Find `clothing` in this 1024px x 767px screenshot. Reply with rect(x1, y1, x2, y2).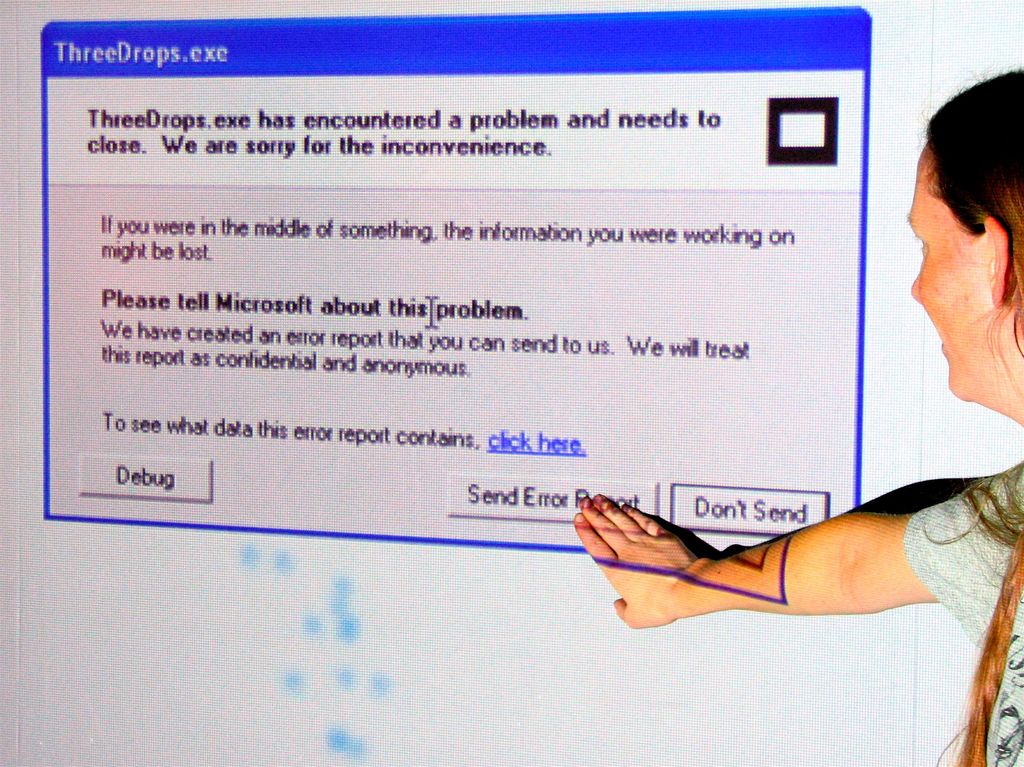
rect(902, 461, 1023, 766).
